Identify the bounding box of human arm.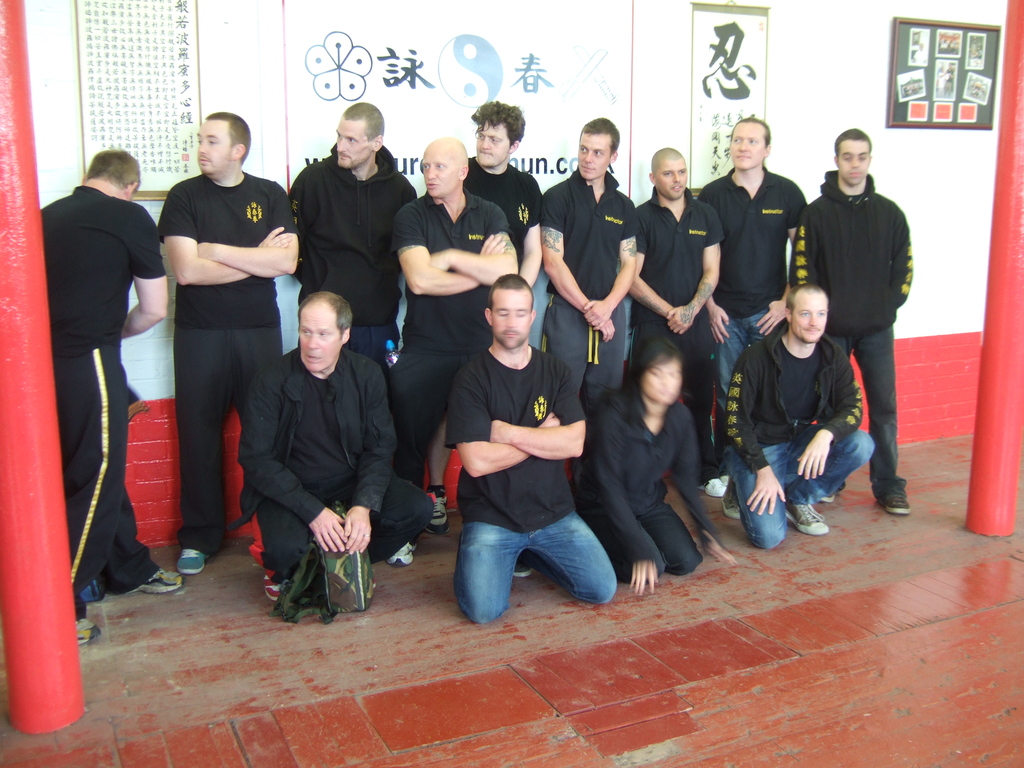
(579, 192, 639, 333).
